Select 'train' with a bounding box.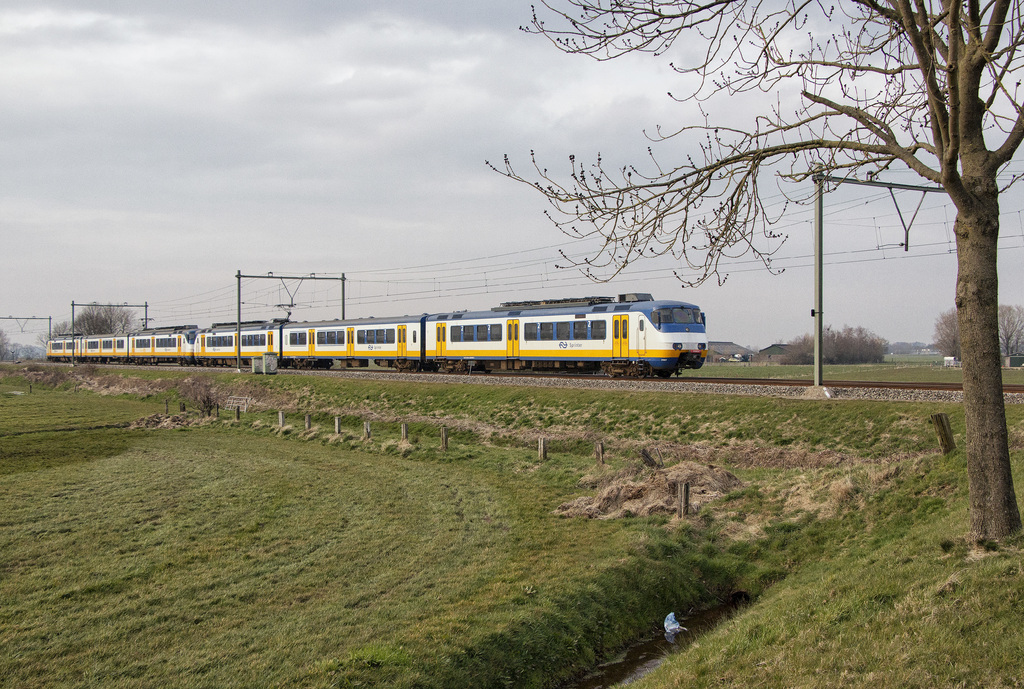
bbox(45, 288, 709, 378).
